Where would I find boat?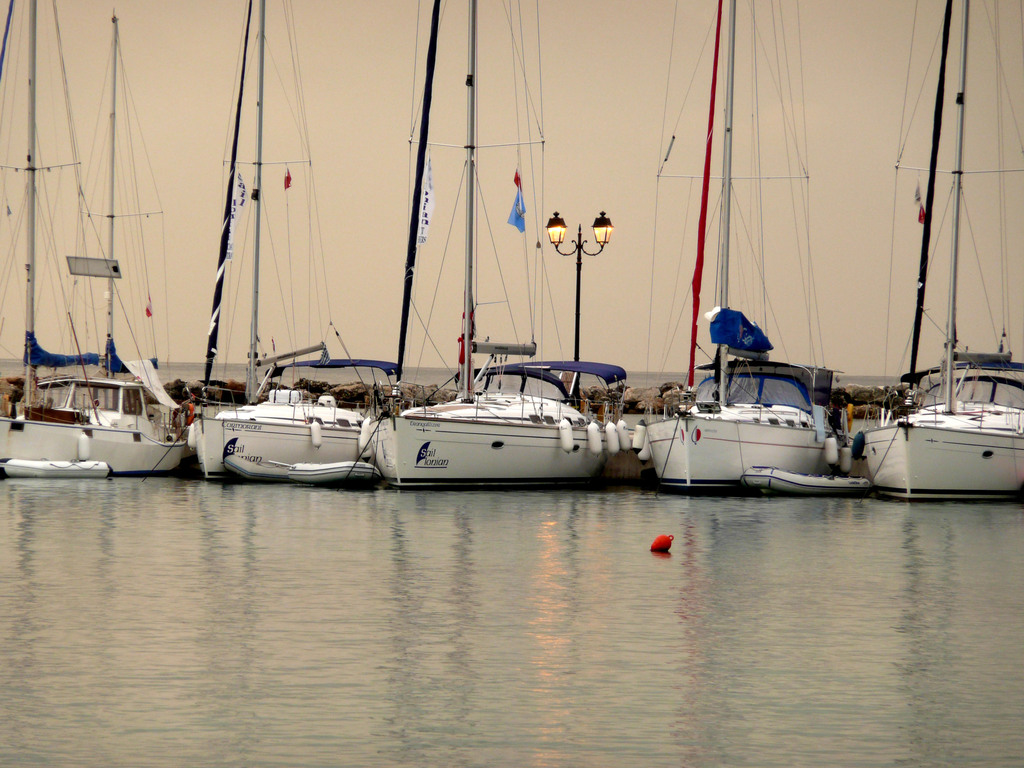
At 188 0 371 487.
